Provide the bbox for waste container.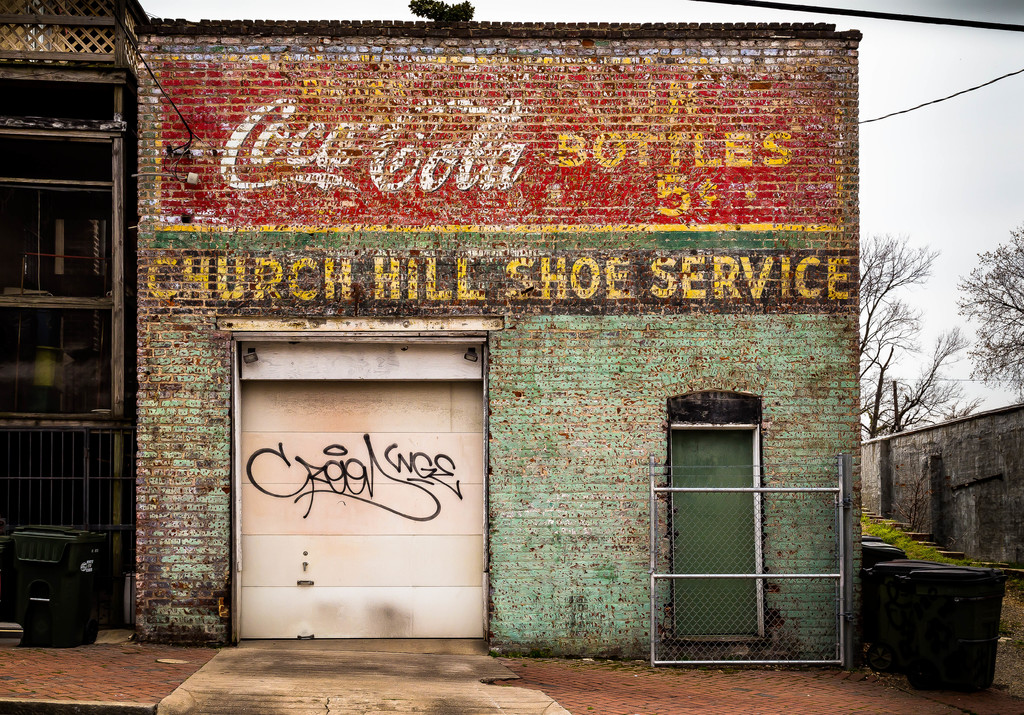
bbox(12, 523, 107, 654).
